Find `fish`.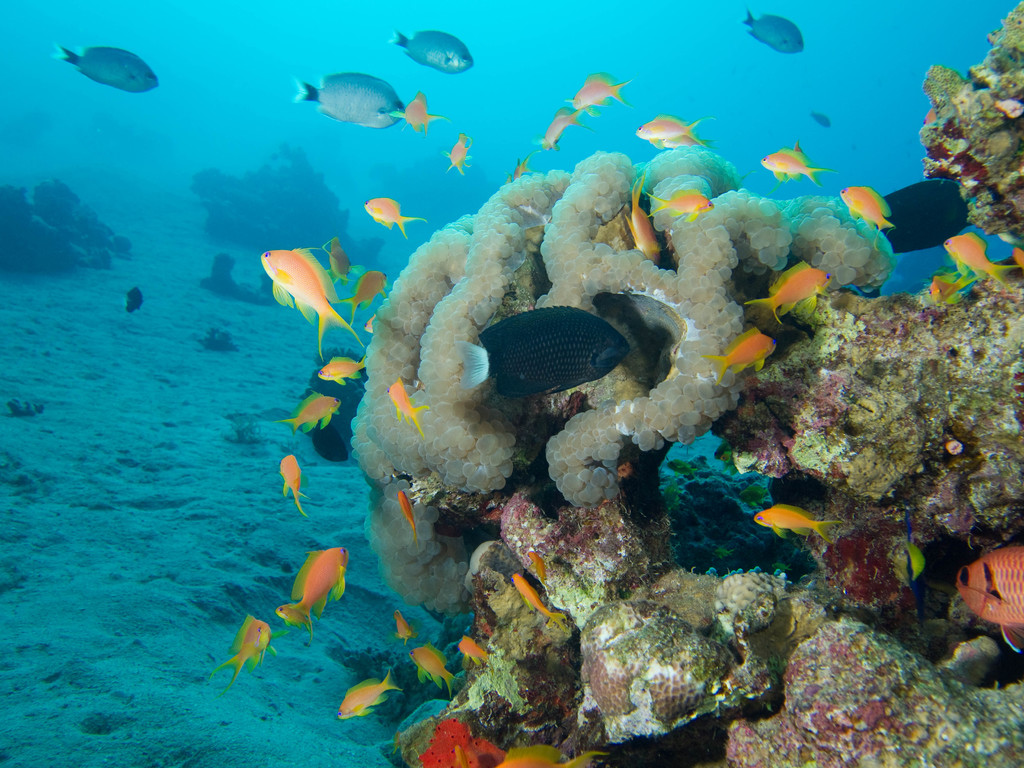
box=[565, 69, 635, 115].
